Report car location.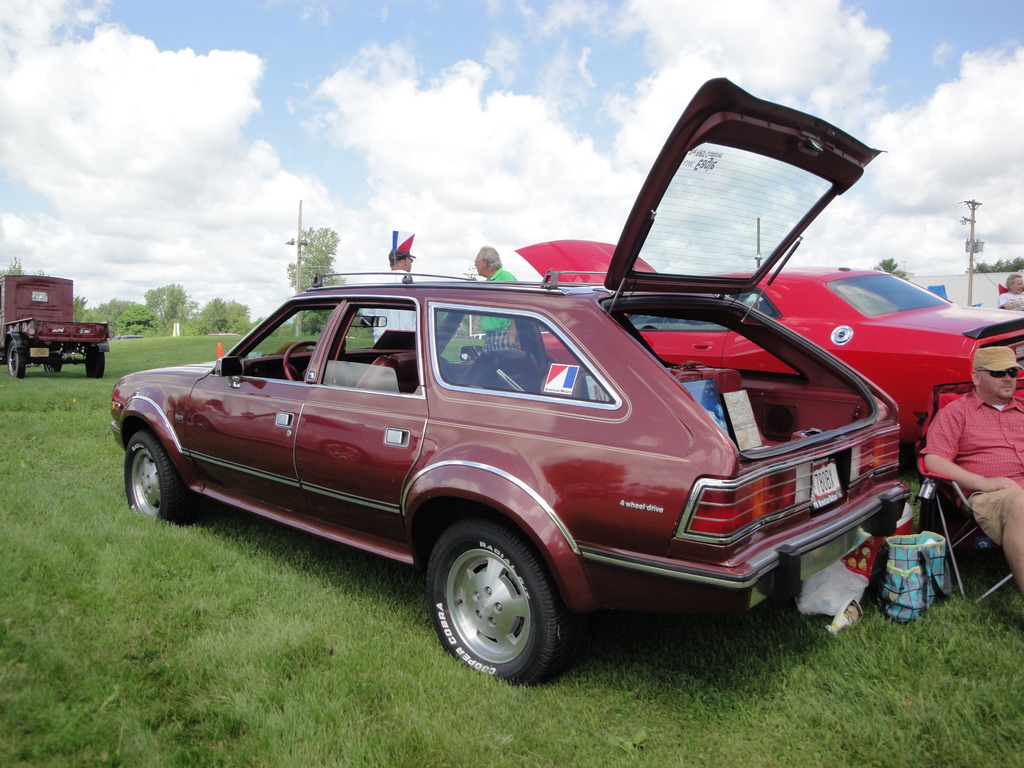
Report: pyautogui.locateOnScreen(513, 237, 1023, 483).
